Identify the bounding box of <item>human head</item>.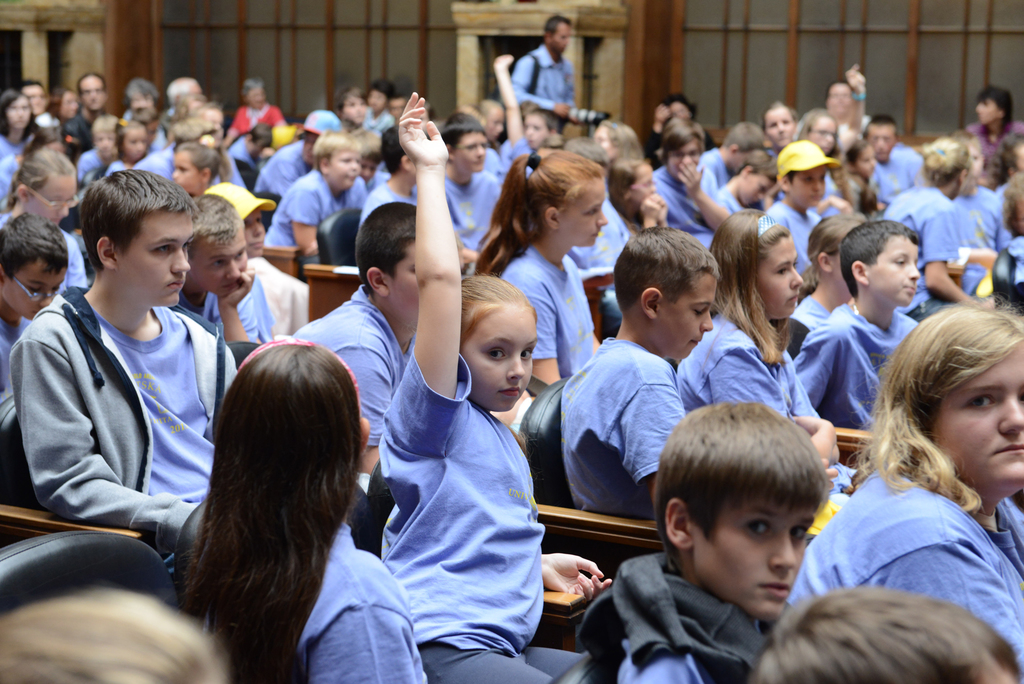
<box>822,82,852,120</box>.
